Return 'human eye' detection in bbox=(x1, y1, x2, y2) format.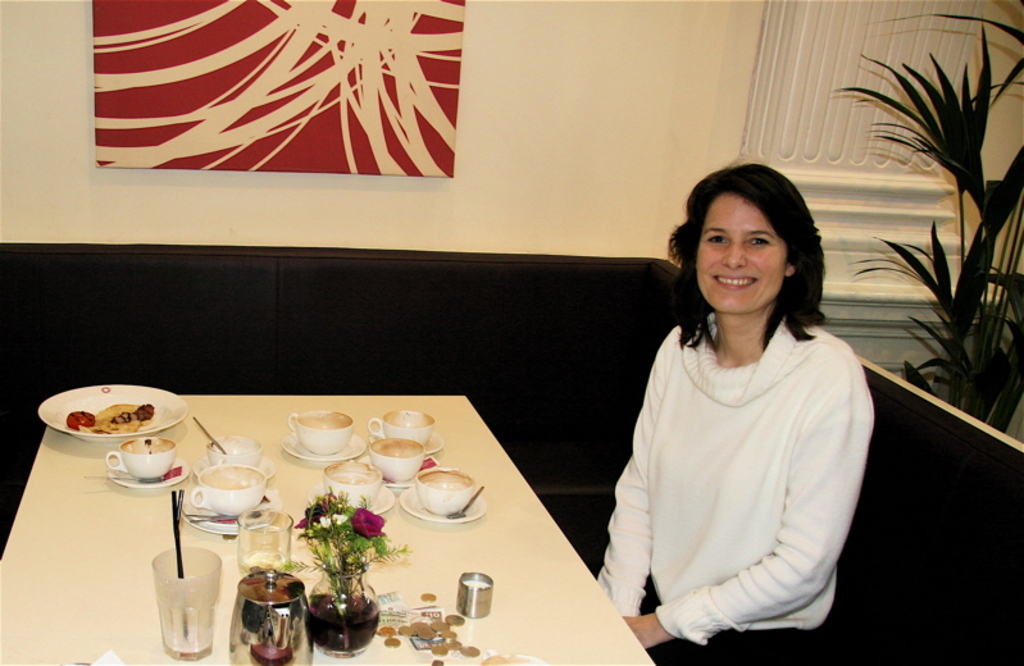
bbox=(702, 232, 729, 250).
